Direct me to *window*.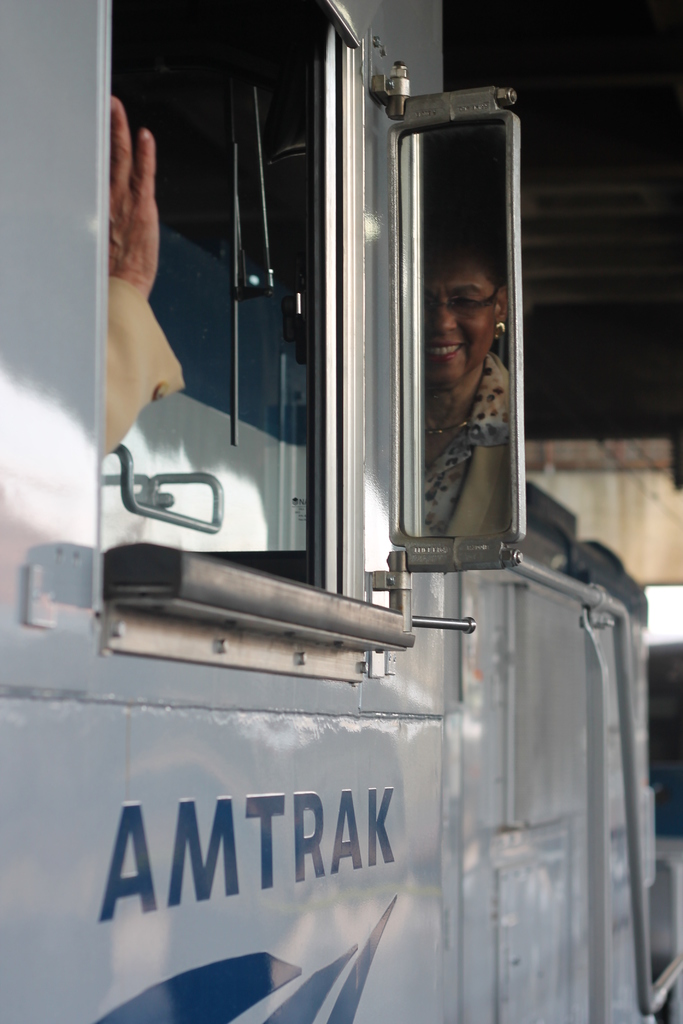
Direction: (95, 0, 433, 664).
